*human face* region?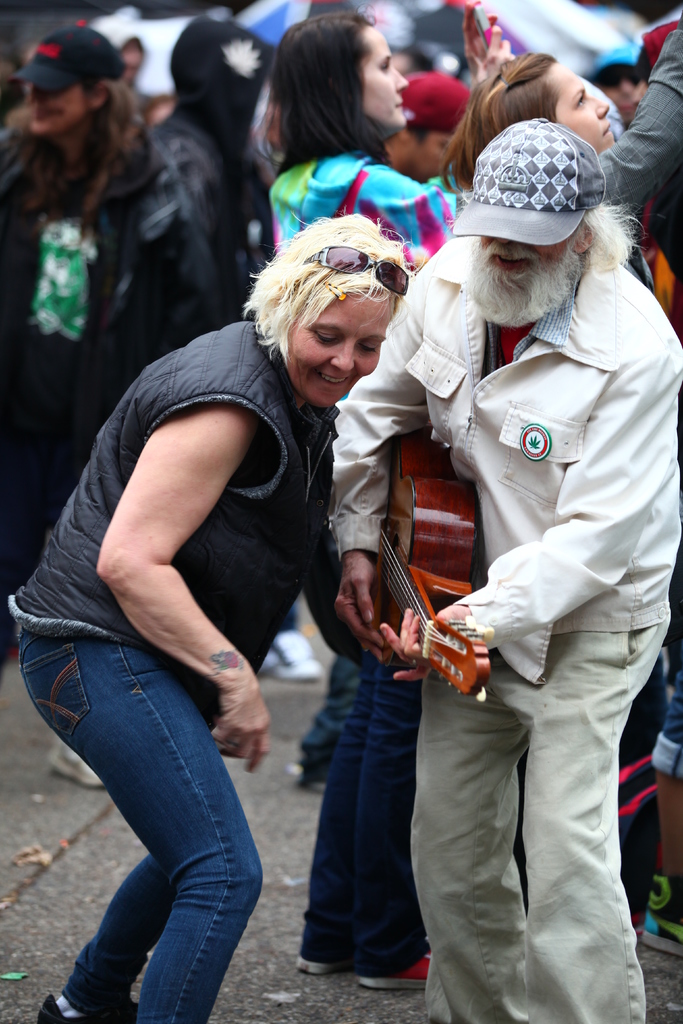
box(19, 76, 90, 131)
